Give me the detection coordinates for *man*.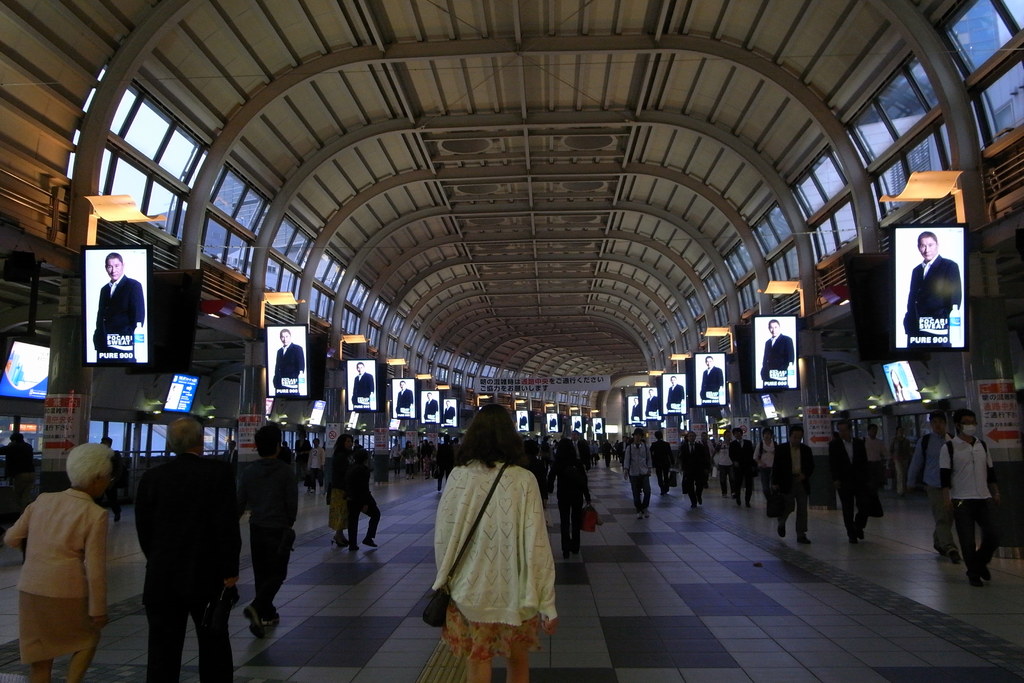
<region>623, 427, 655, 523</region>.
